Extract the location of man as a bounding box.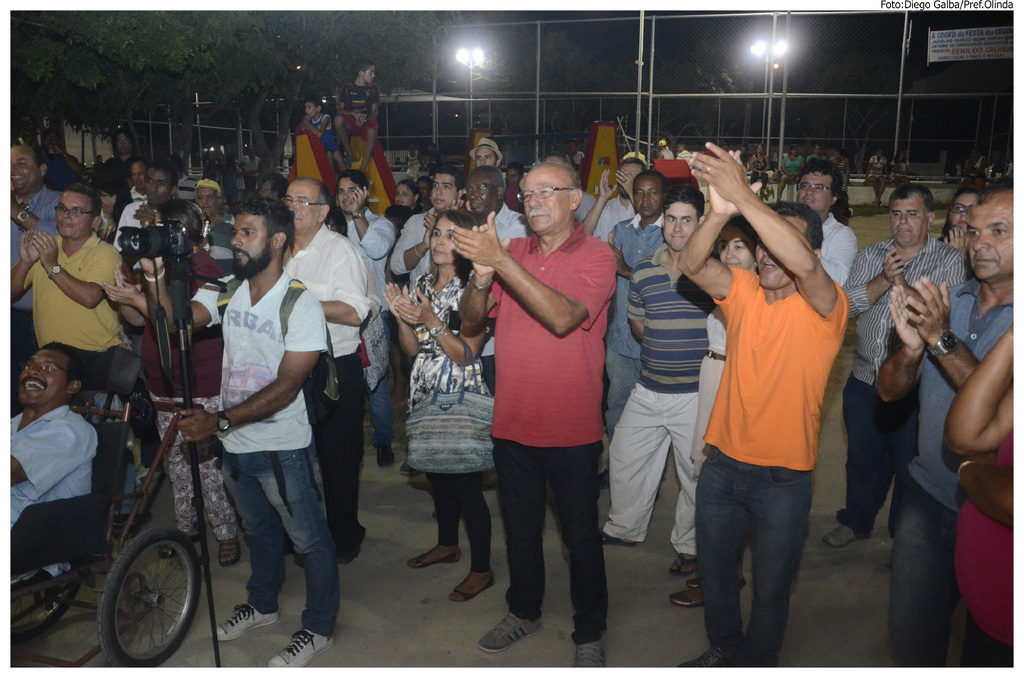
box(184, 179, 235, 275).
